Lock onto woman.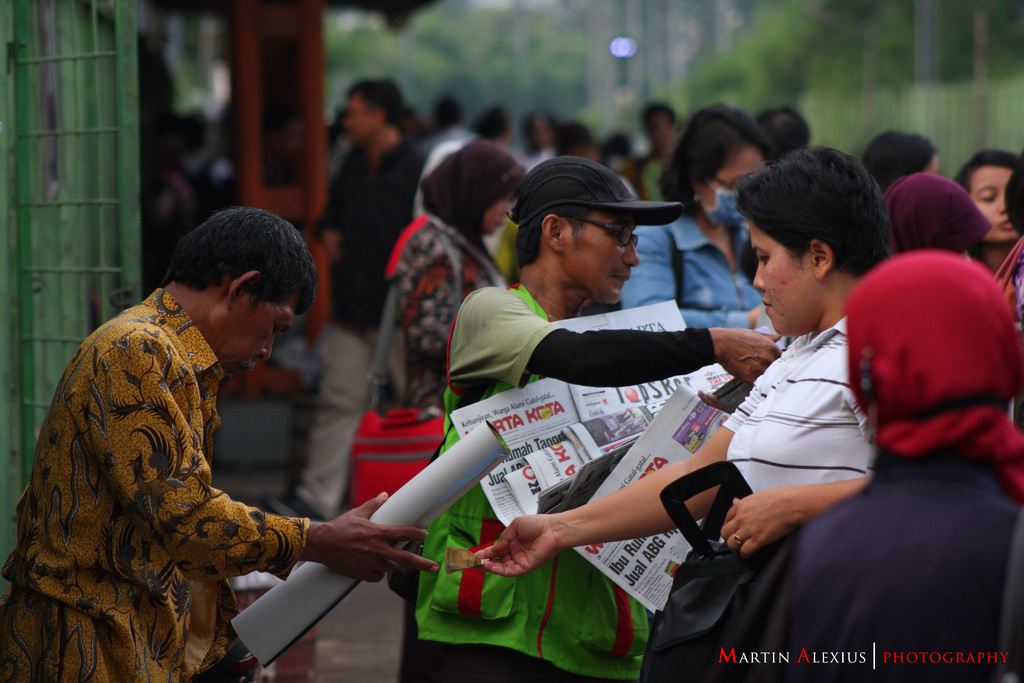
Locked: (612,99,776,332).
